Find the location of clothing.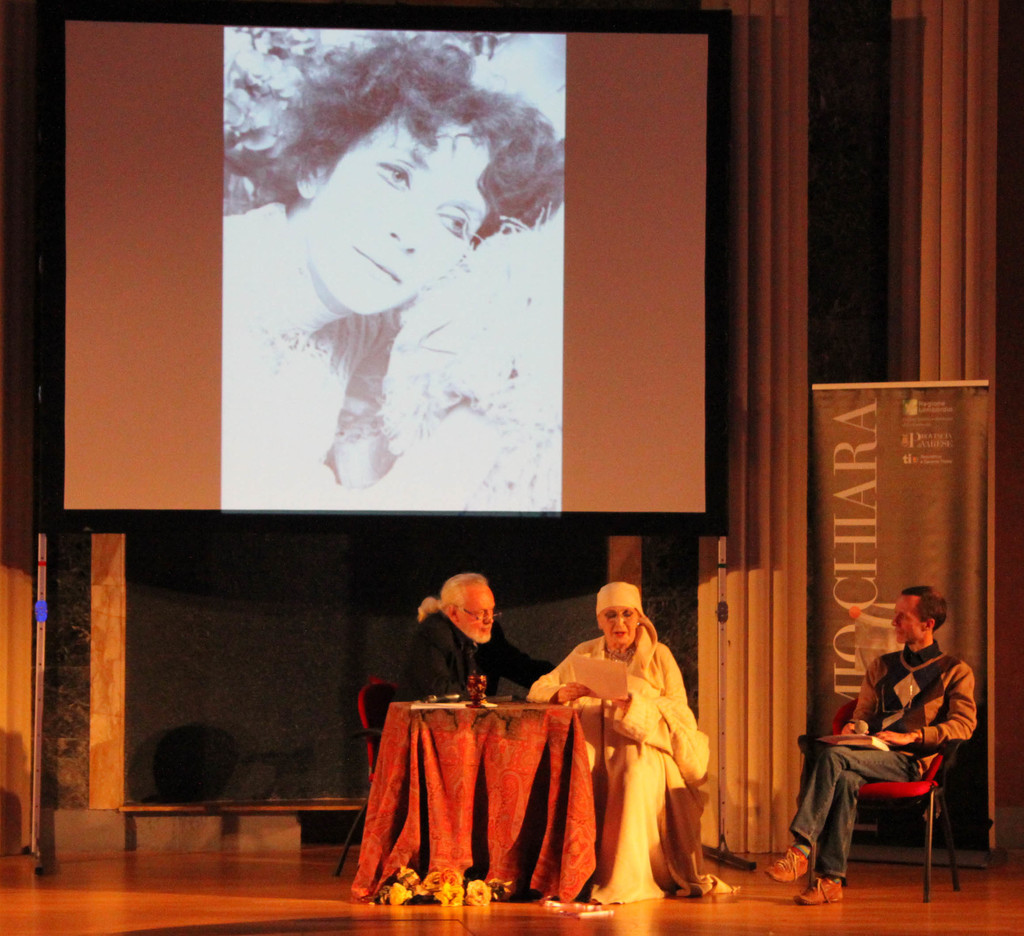
Location: 222 200 398 509.
